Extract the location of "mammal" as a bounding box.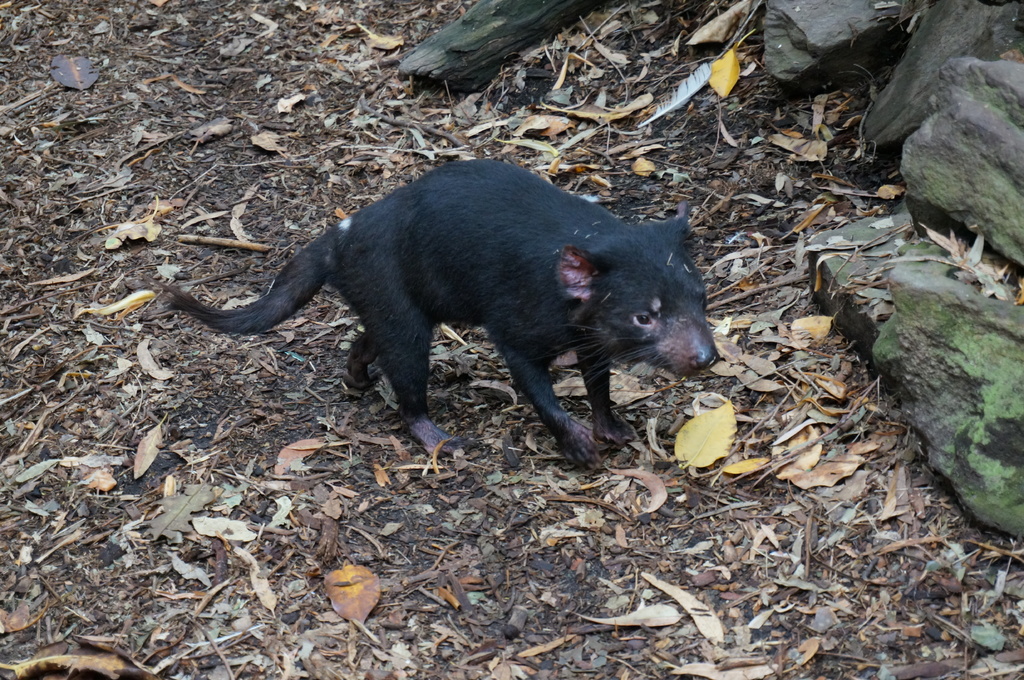
box=[168, 159, 719, 479].
